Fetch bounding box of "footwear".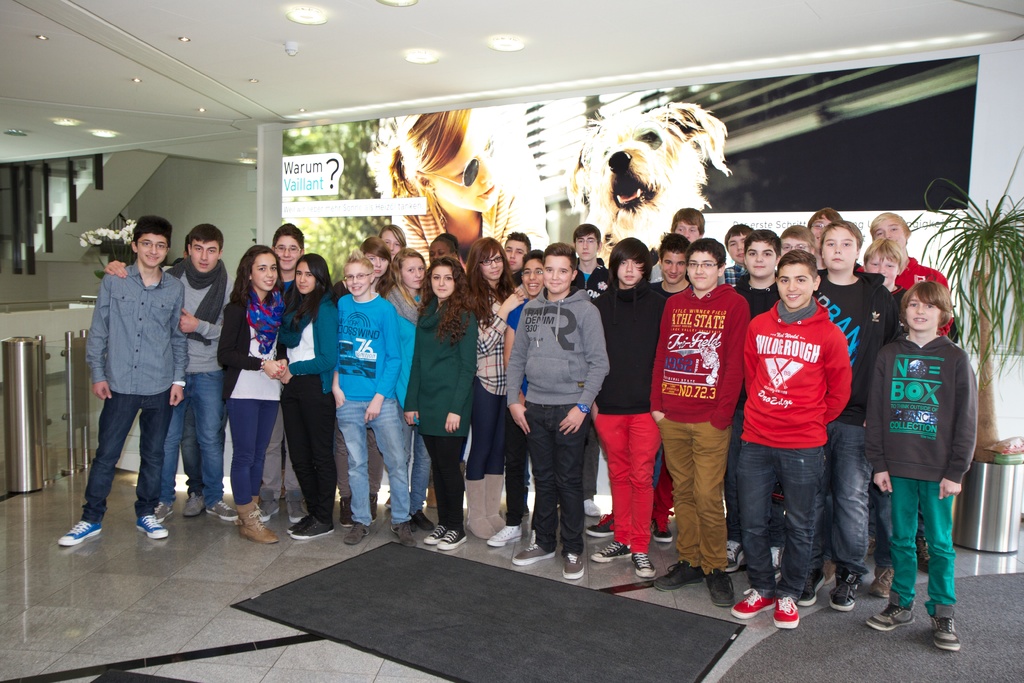
Bbox: box=[185, 490, 206, 517].
